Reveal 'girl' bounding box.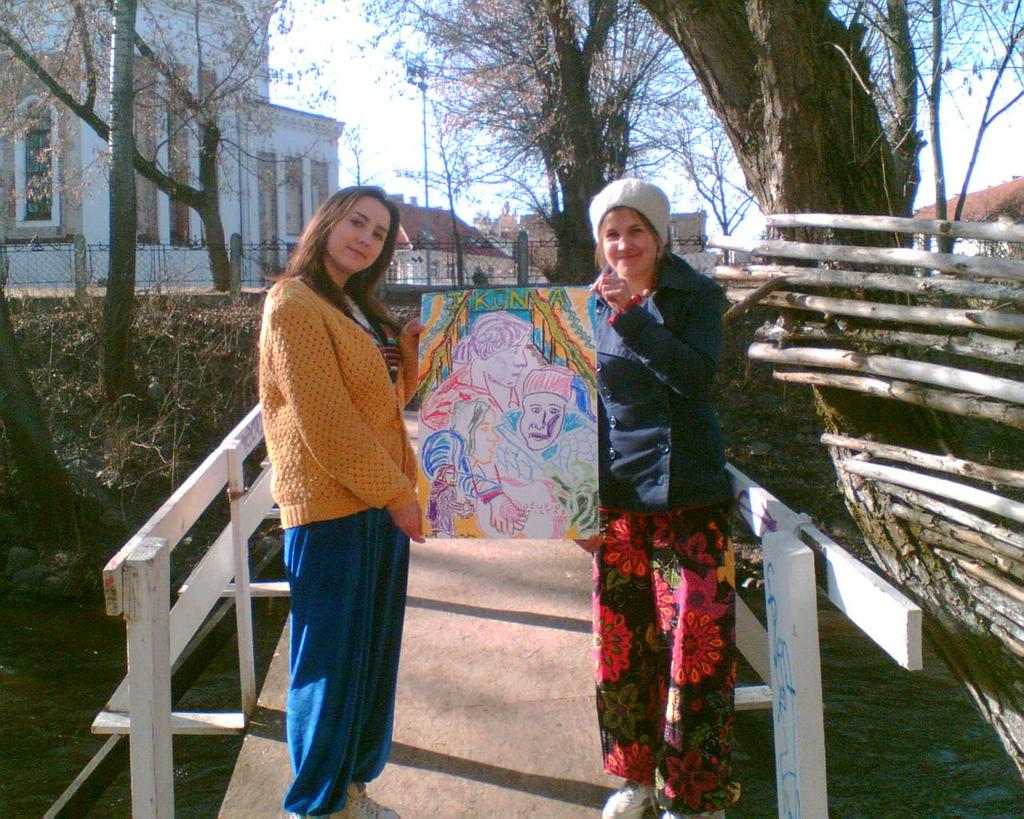
Revealed: (left=598, top=182, right=858, bottom=818).
